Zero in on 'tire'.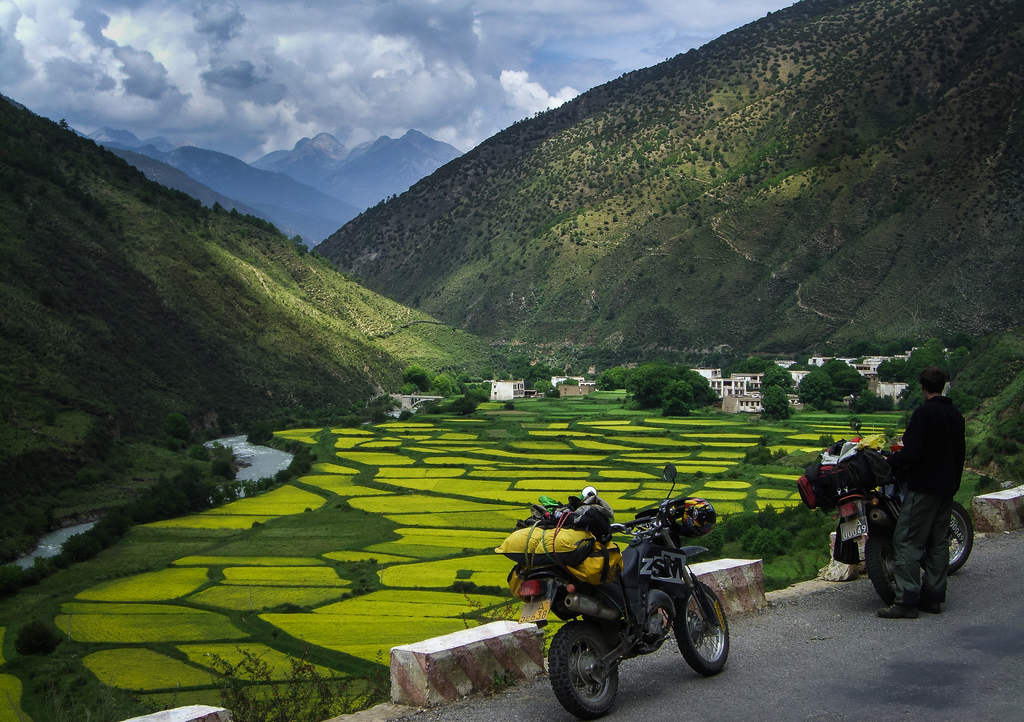
Zeroed in: pyautogui.locateOnScreen(675, 582, 730, 672).
